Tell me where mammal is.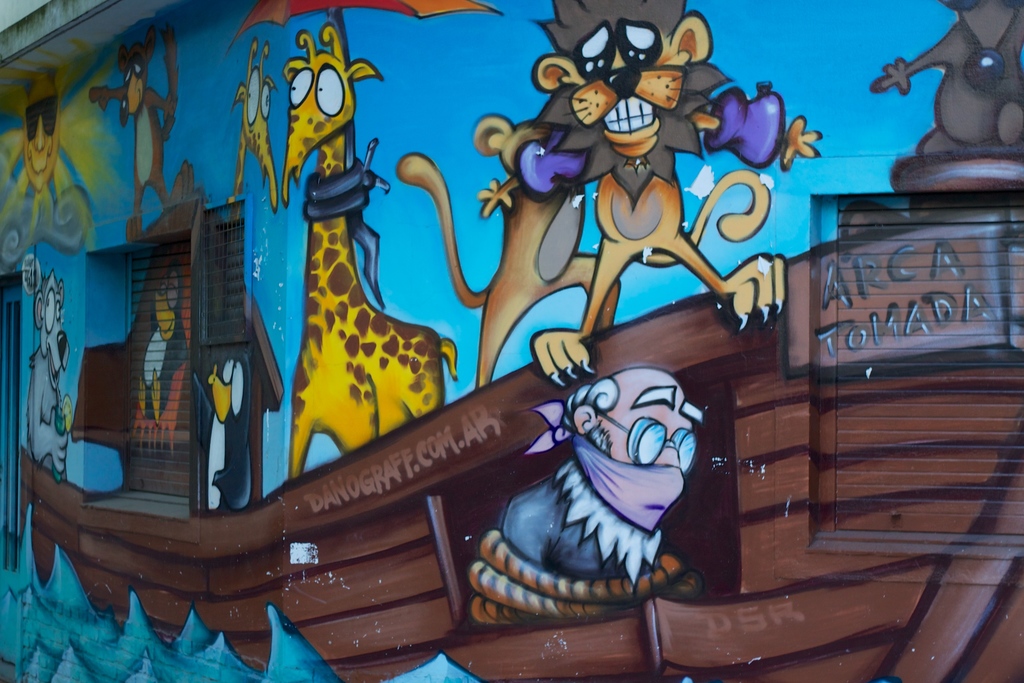
mammal is at [26, 272, 73, 480].
